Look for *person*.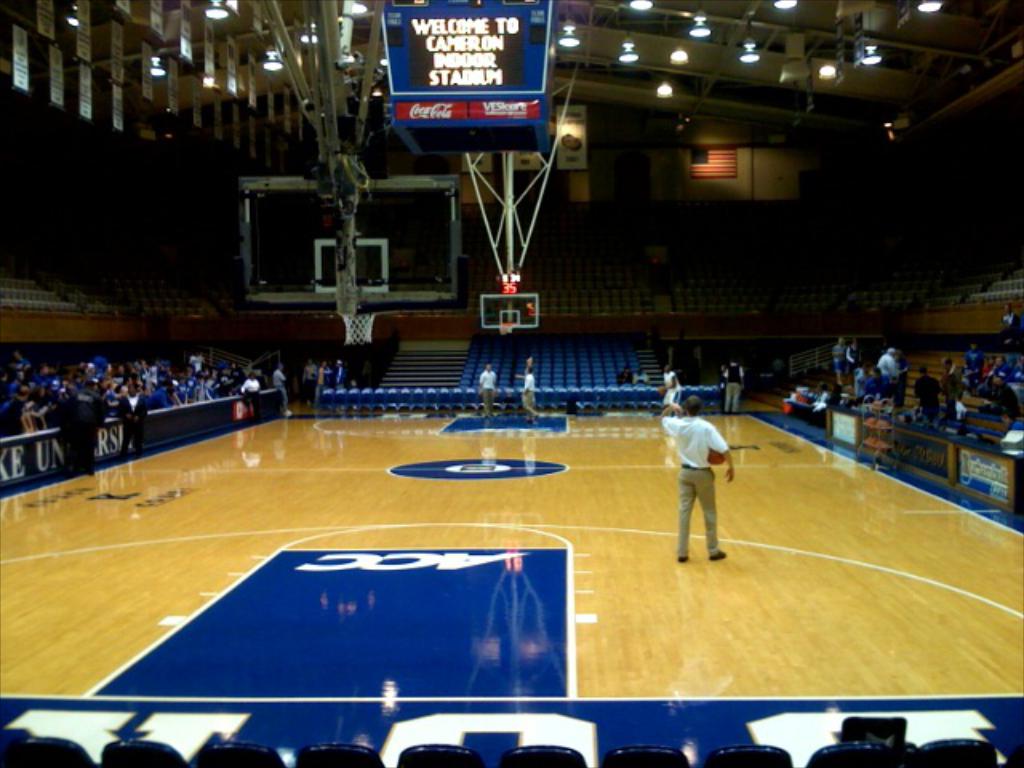
Found: 514, 360, 534, 422.
